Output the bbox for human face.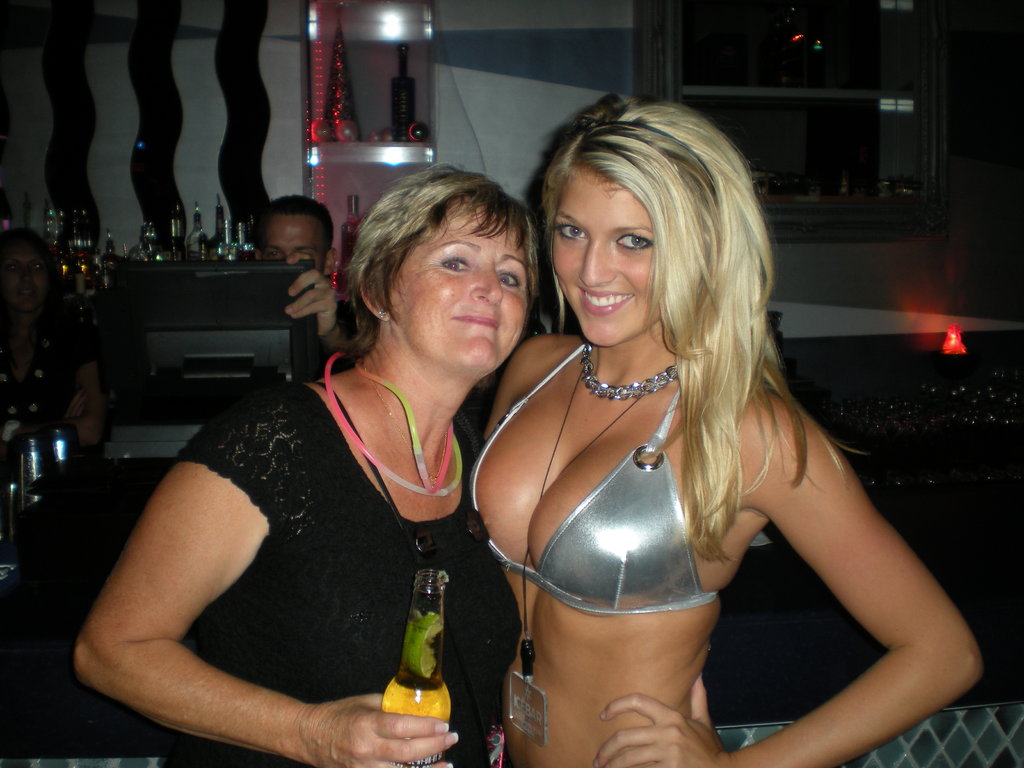
(x1=390, y1=204, x2=534, y2=383).
